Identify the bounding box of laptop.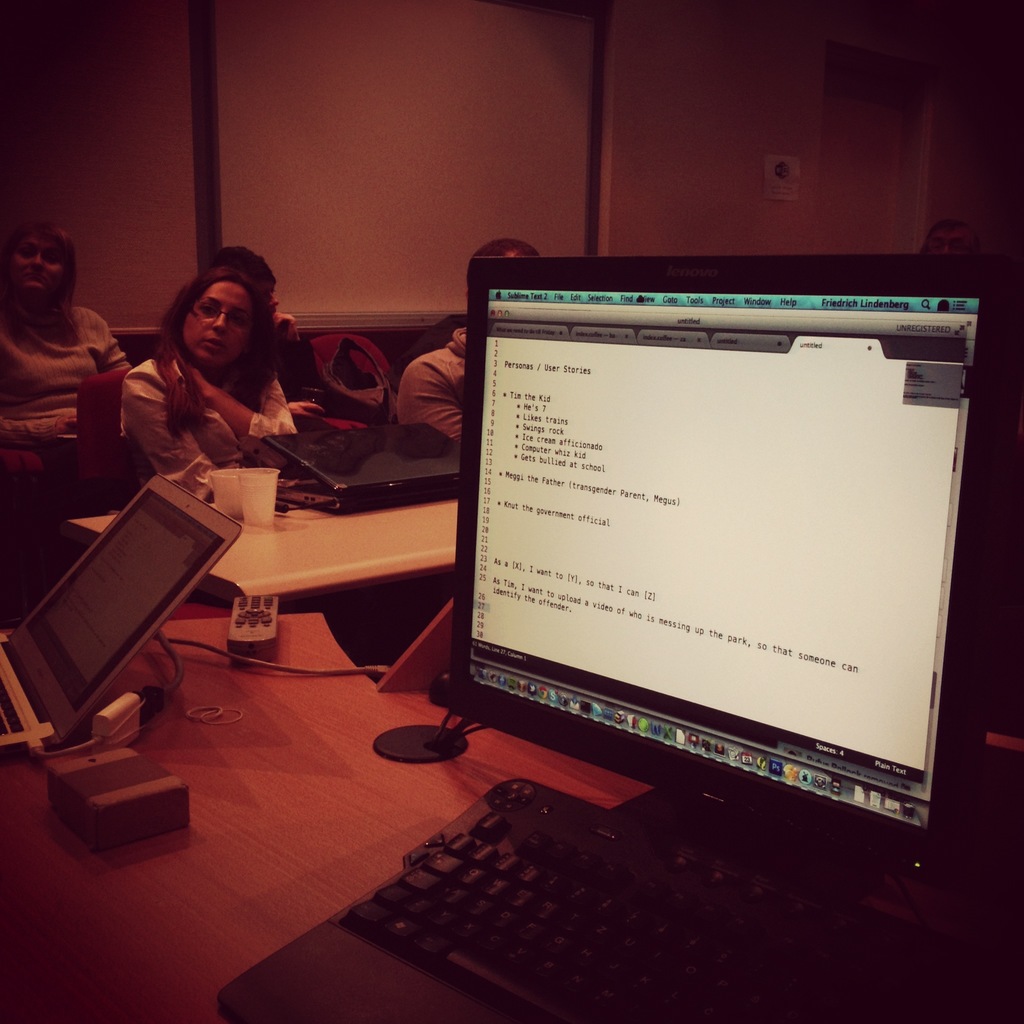
(265, 420, 455, 515).
